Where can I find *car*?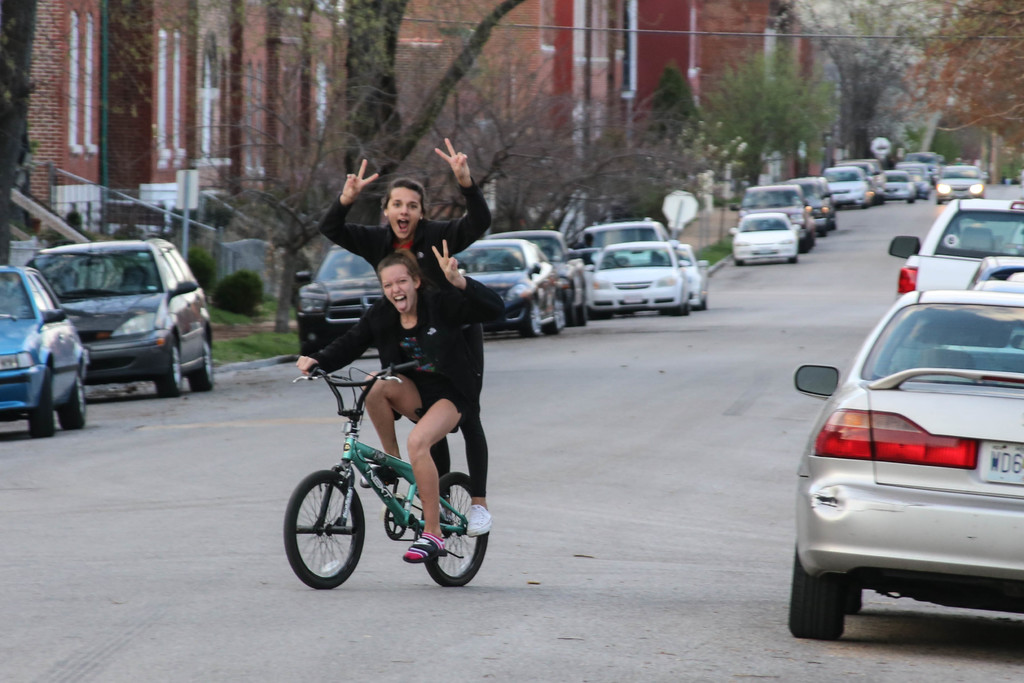
You can find it at region(451, 231, 566, 341).
